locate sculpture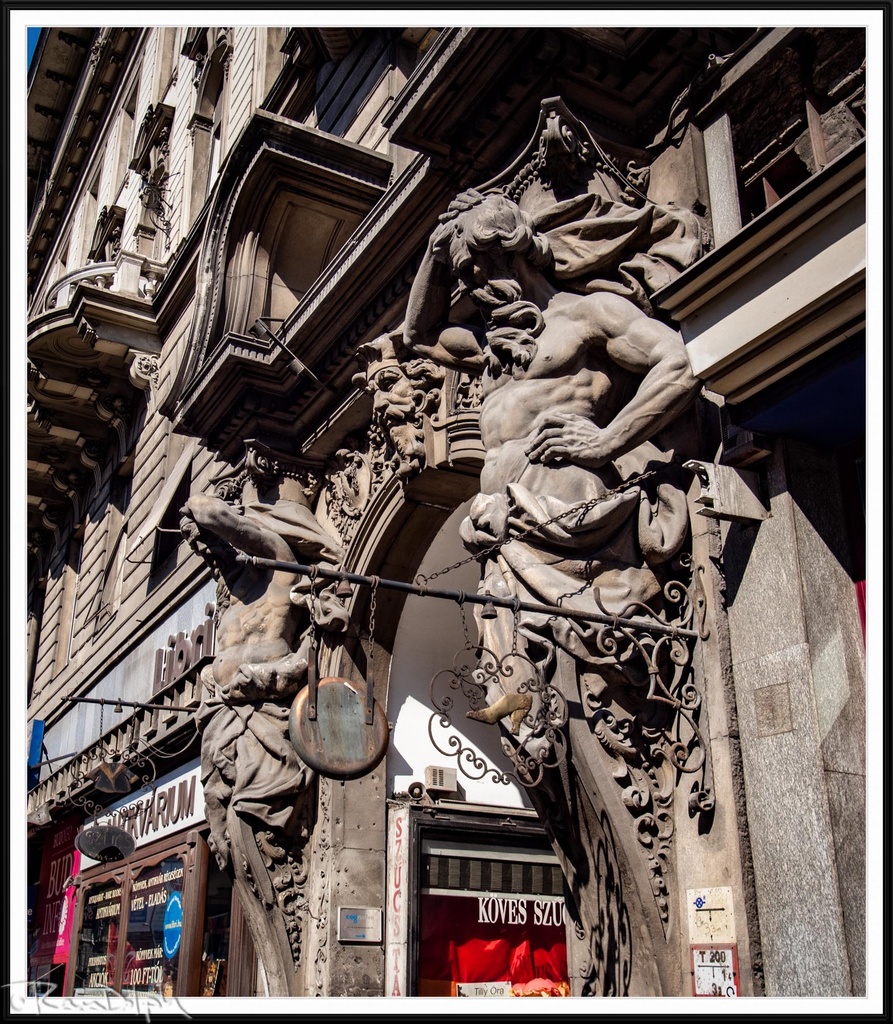
box=[100, 118, 749, 1006]
